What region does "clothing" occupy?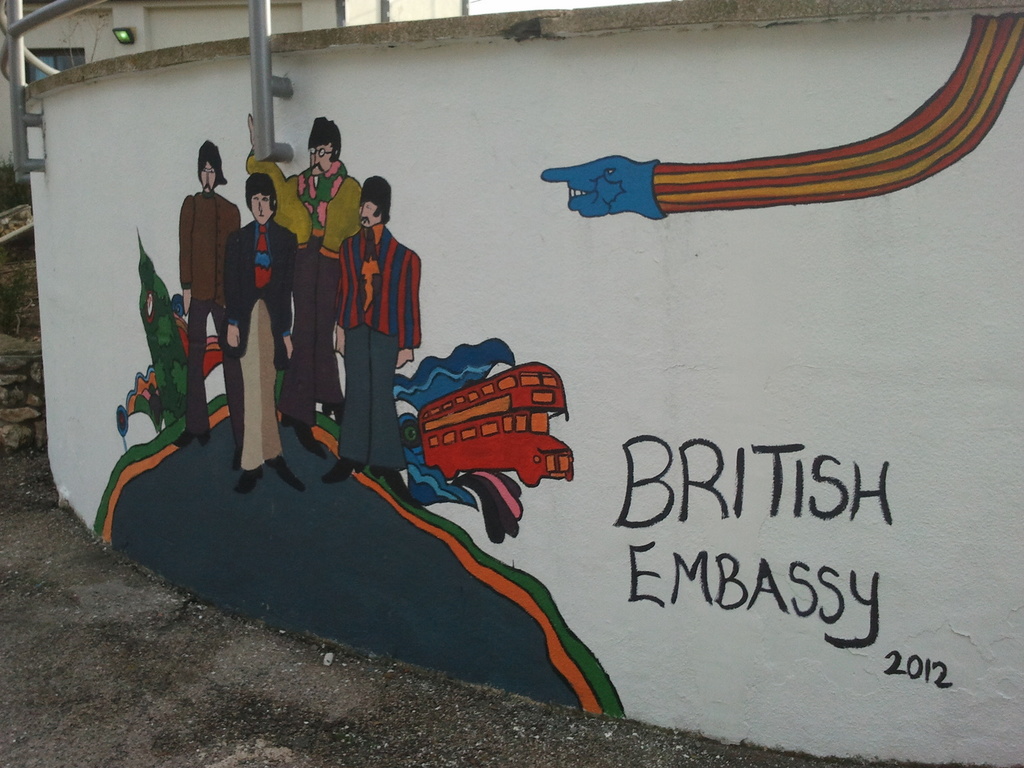
[left=328, top=225, right=420, bottom=475].
